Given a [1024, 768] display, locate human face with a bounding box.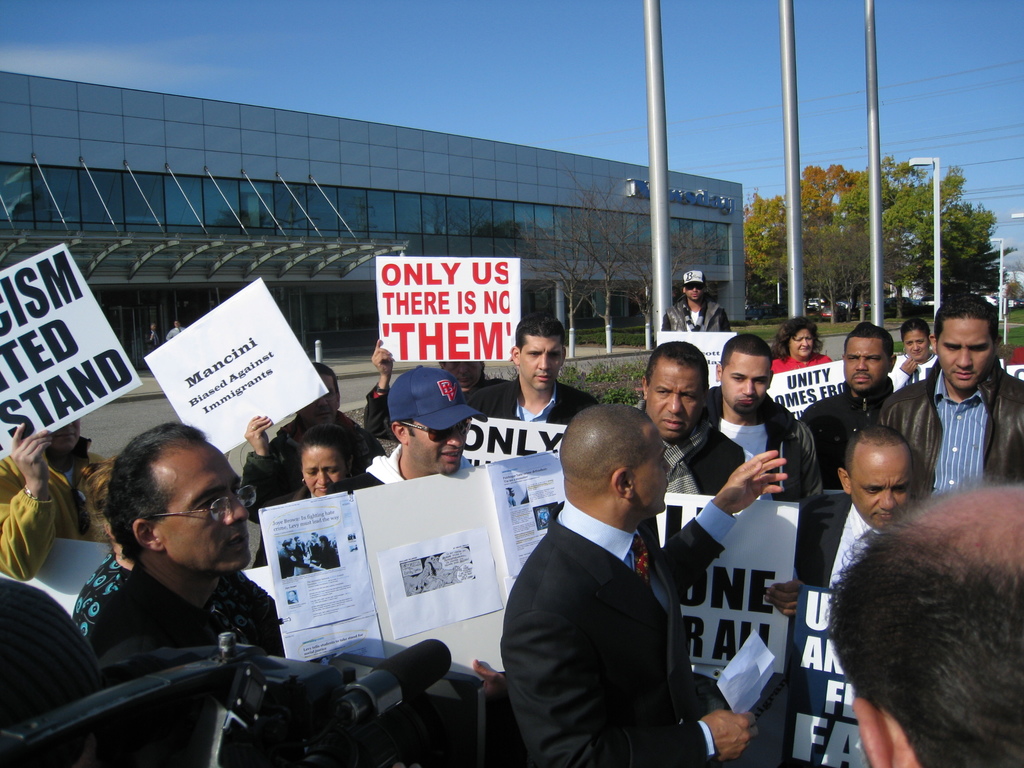
Located: [790,328,813,356].
